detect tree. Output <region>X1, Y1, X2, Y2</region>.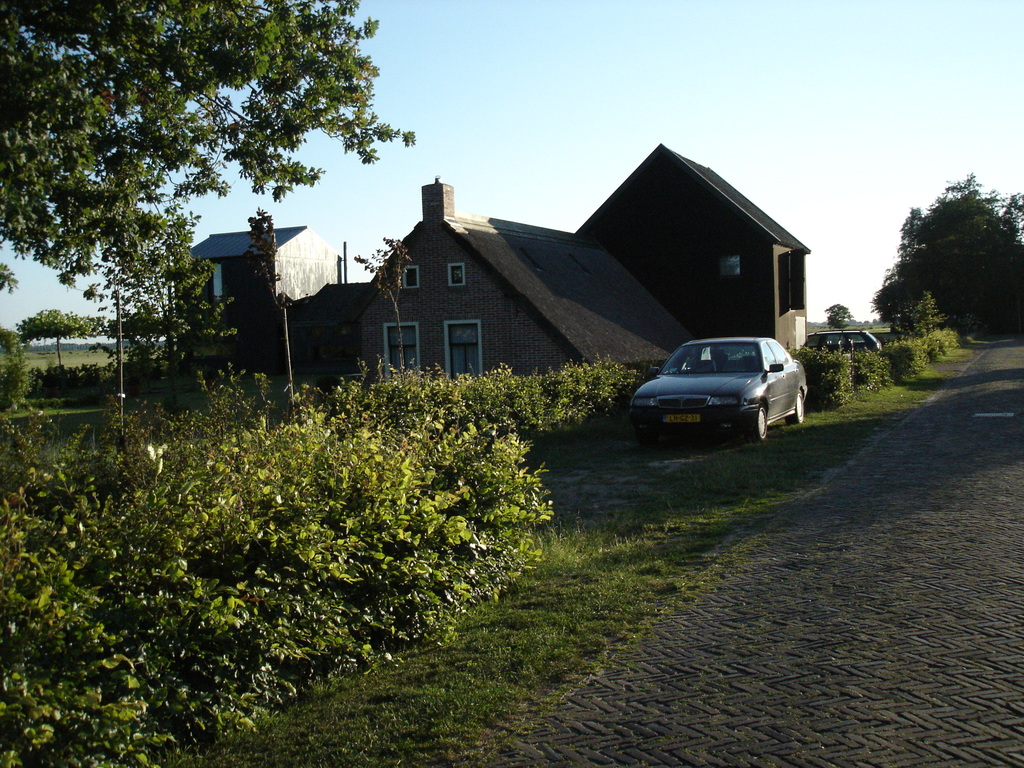
<region>234, 204, 303, 399</region>.
